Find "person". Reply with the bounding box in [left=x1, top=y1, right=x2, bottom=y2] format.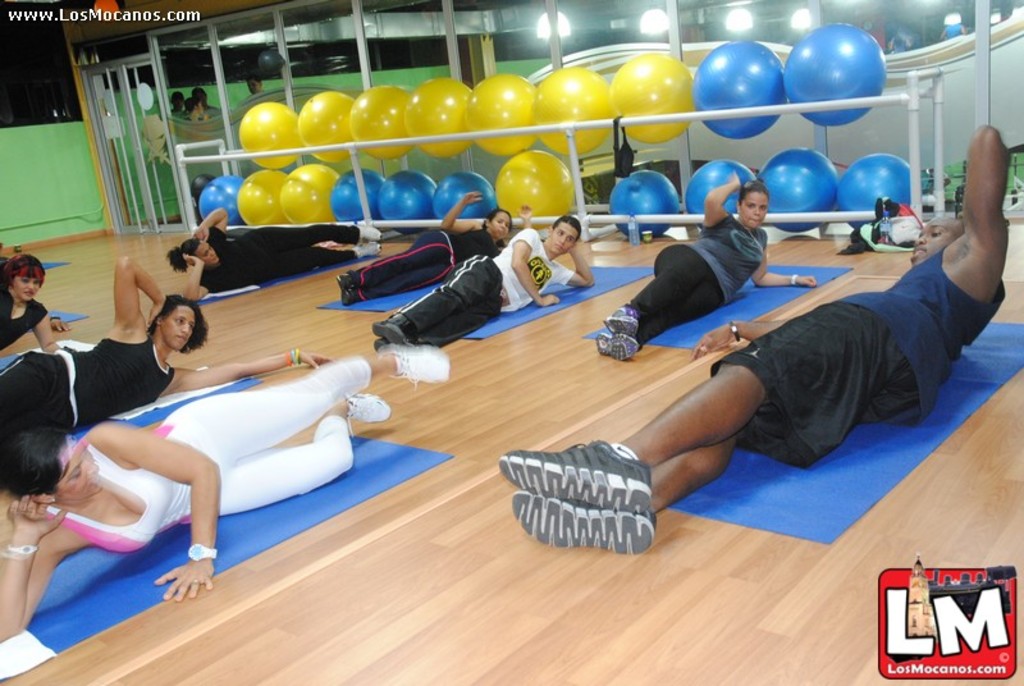
[left=502, top=116, right=1005, bottom=552].
